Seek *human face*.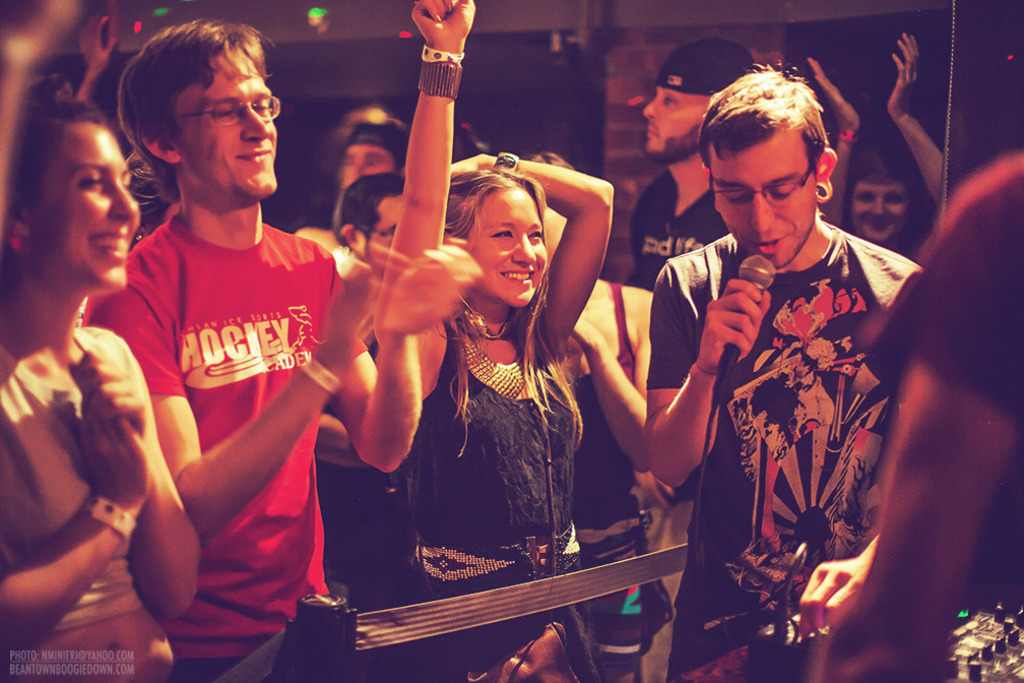
crop(843, 178, 911, 246).
